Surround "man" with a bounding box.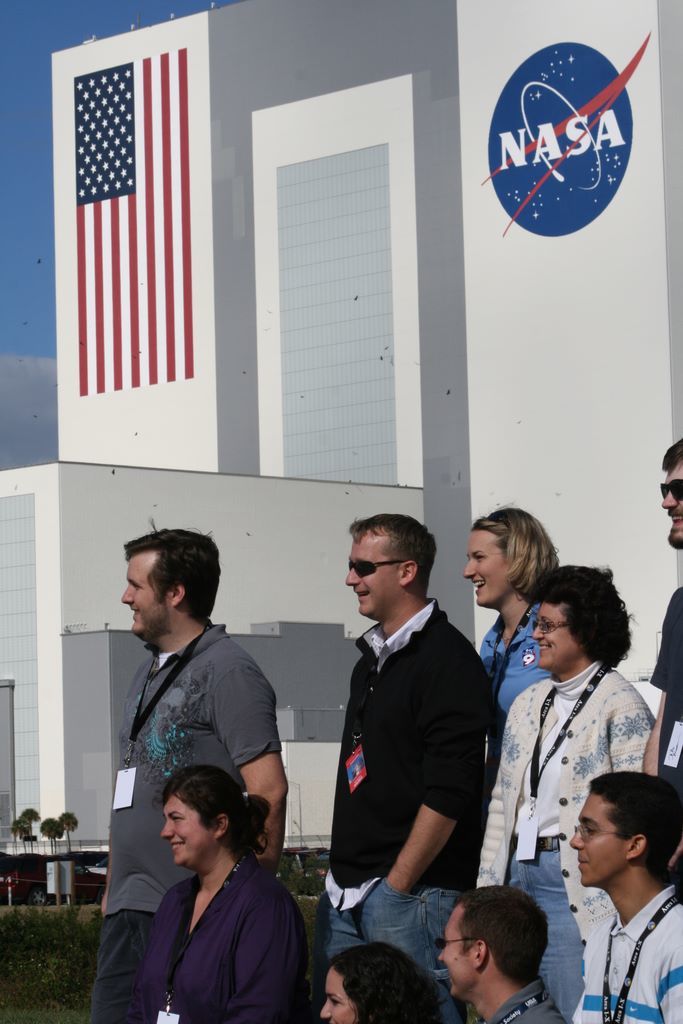
Rect(314, 531, 520, 979).
